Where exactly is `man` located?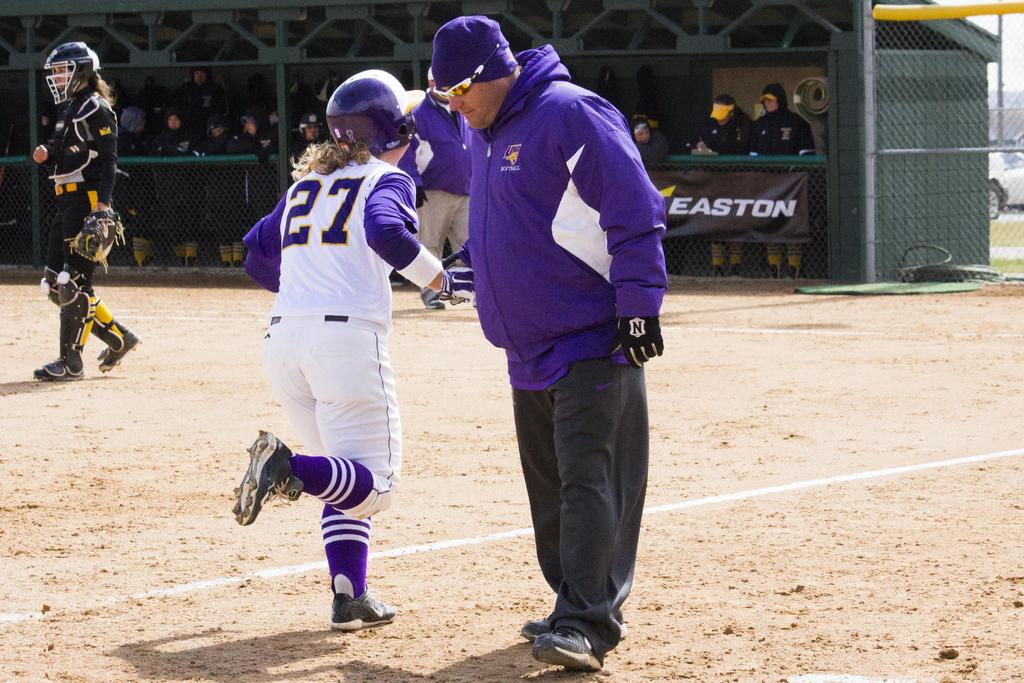
Its bounding box is BBox(412, 28, 676, 646).
